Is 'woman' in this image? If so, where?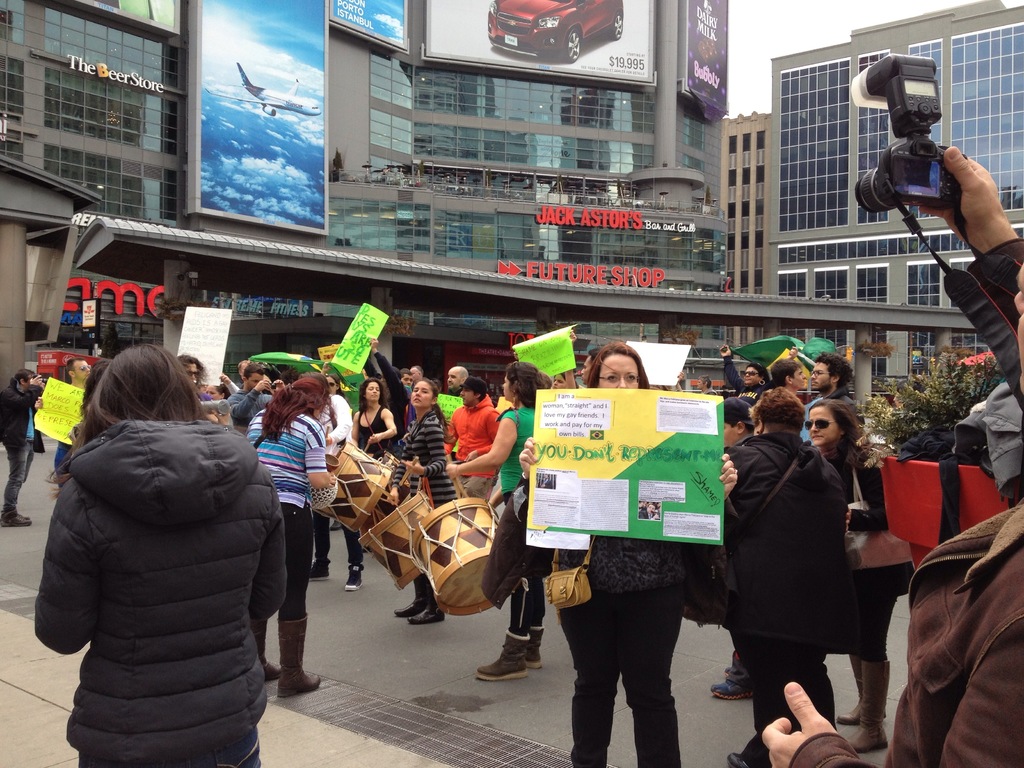
Yes, at (left=35, top=326, right=286, bottom=767).
